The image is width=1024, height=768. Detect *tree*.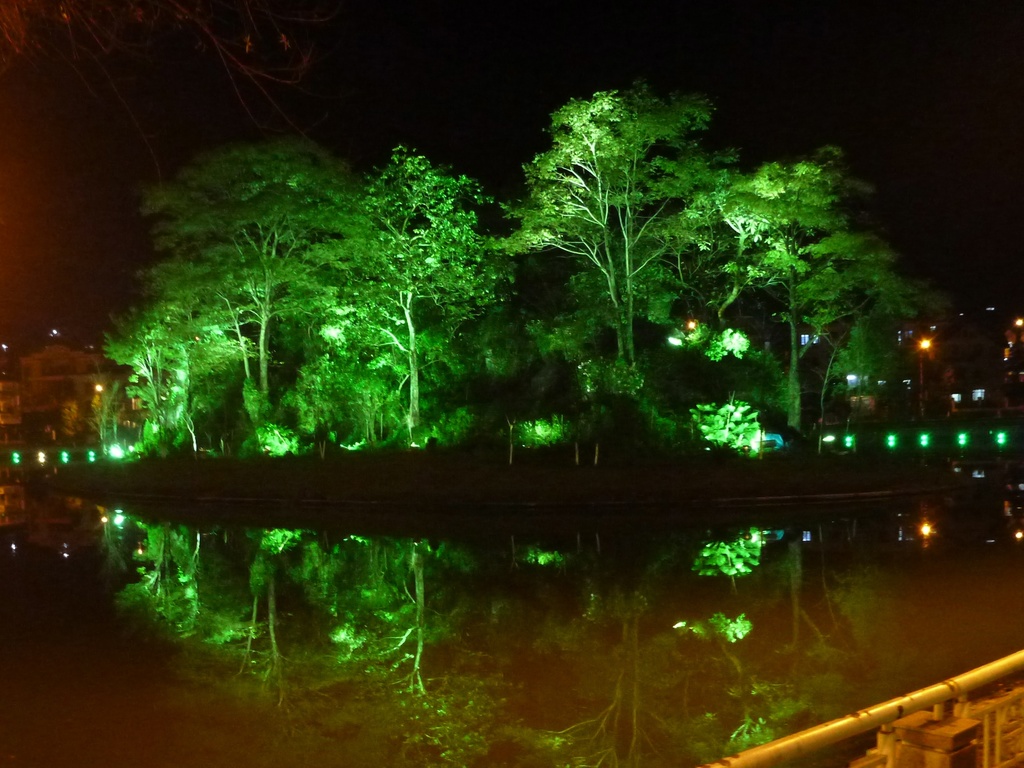
Detection: box(94, 281, 307, 458).
